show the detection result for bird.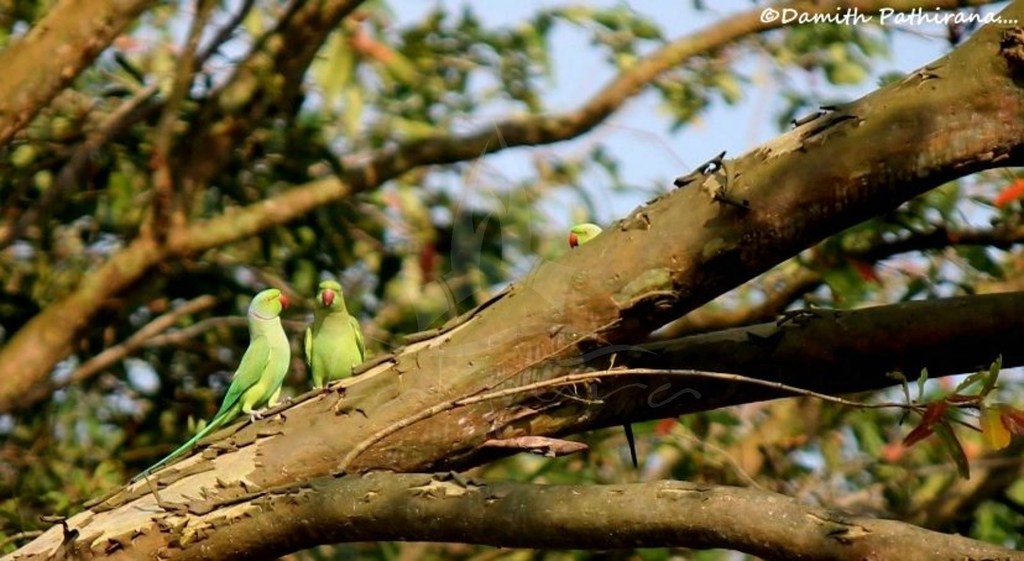
pyautogui.locateOnScreen(298, 292, 353, 402).
